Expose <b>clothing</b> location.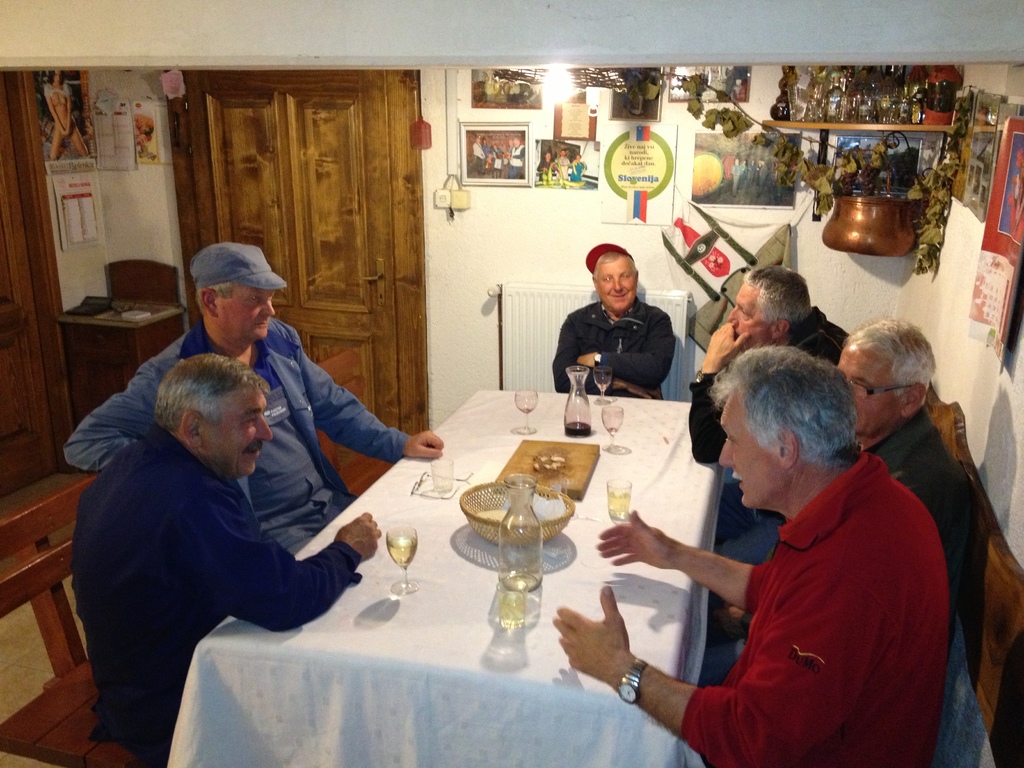
Exposed at Rect(681, 305, 847, 462).
